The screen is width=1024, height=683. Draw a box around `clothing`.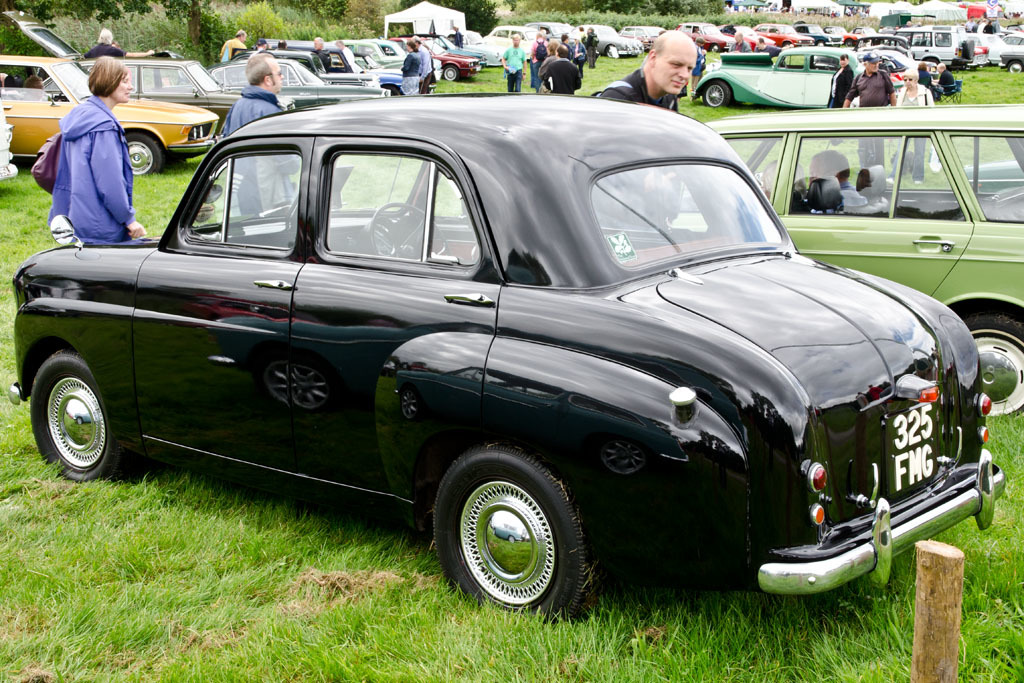
pyautogui.locateOnScreen(832, 68, 857, 135).
